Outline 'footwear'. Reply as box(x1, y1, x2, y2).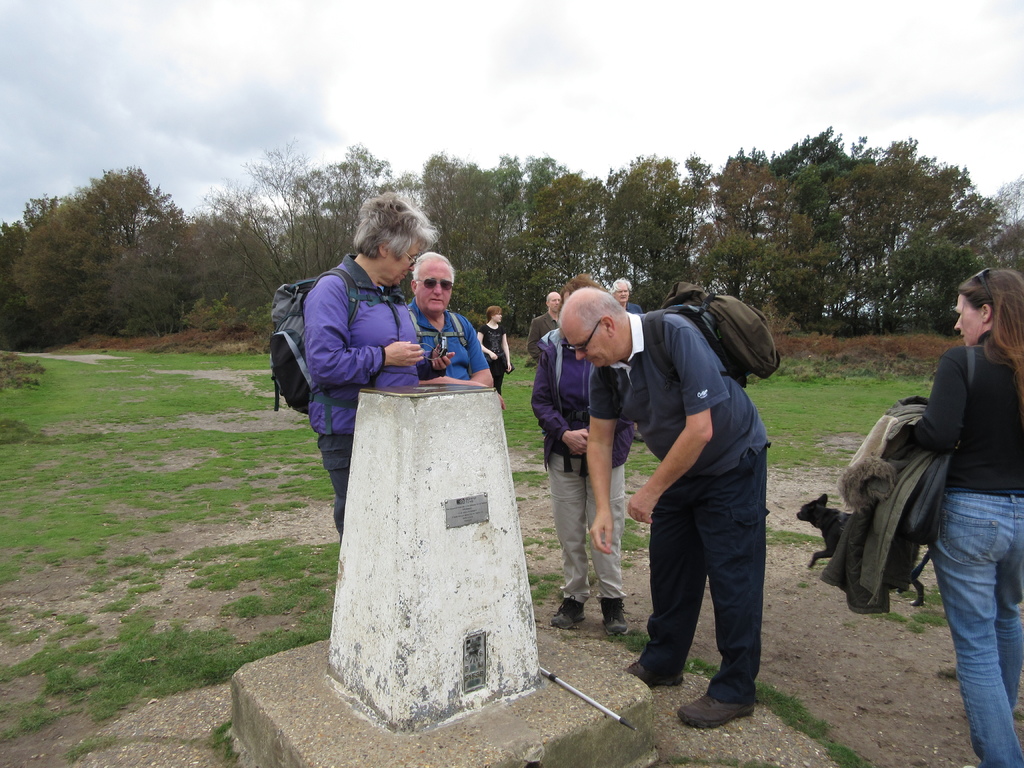
box(601, 597, 633, 639).
